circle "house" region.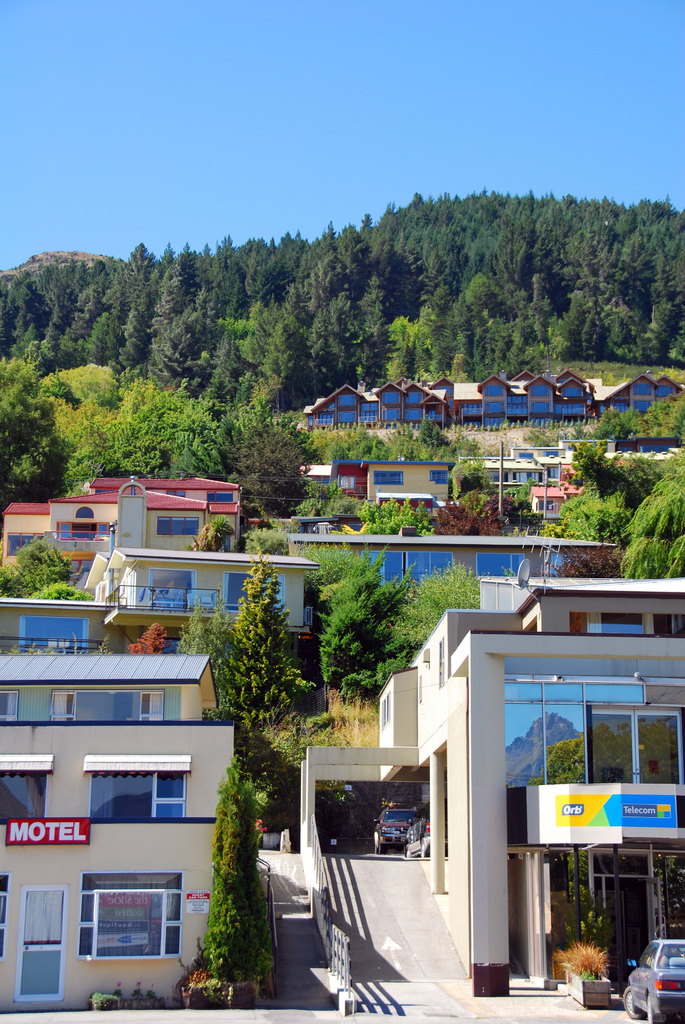
Region: 306/454/453/510.
